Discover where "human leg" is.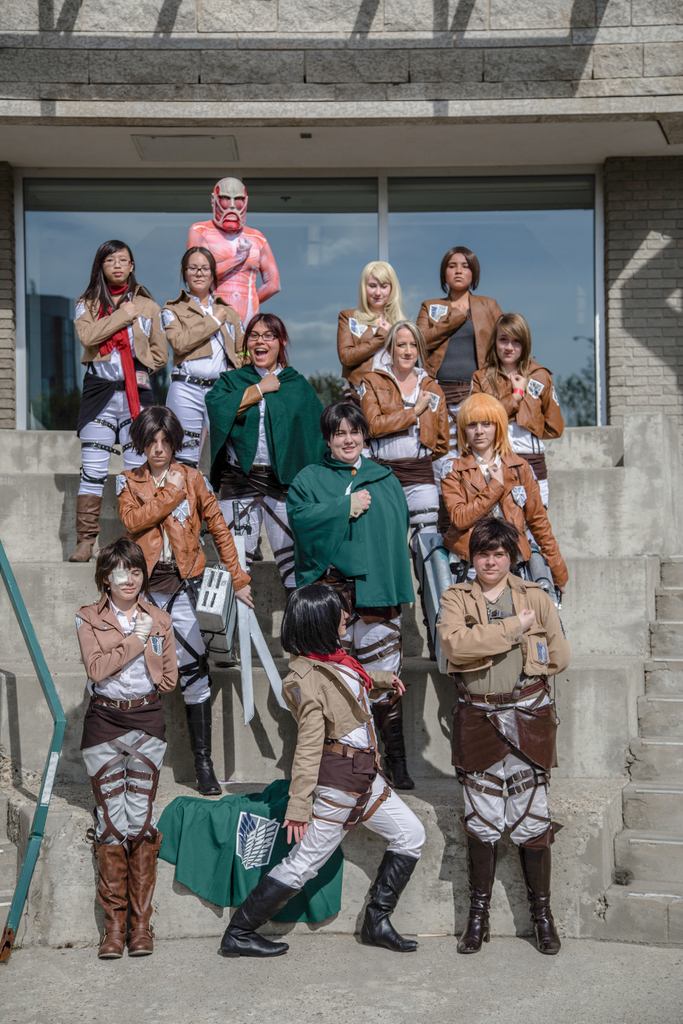
Discovered at x1=253 y1=785 x2=362 y2=964.
